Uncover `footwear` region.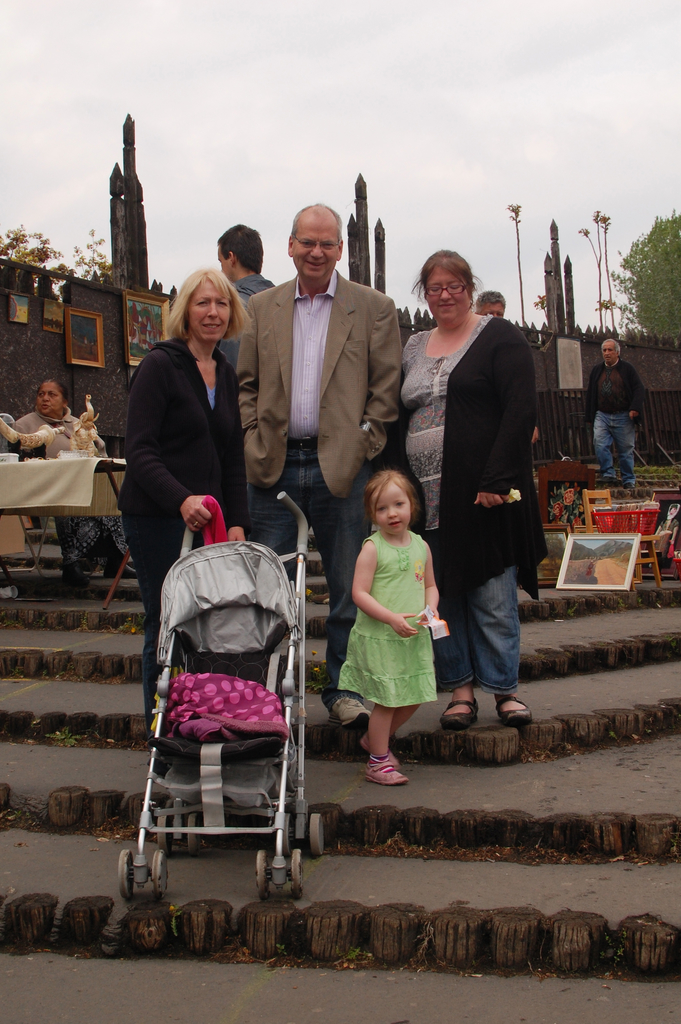
Uncovered: bbox=(336, 697, 373, 728).
